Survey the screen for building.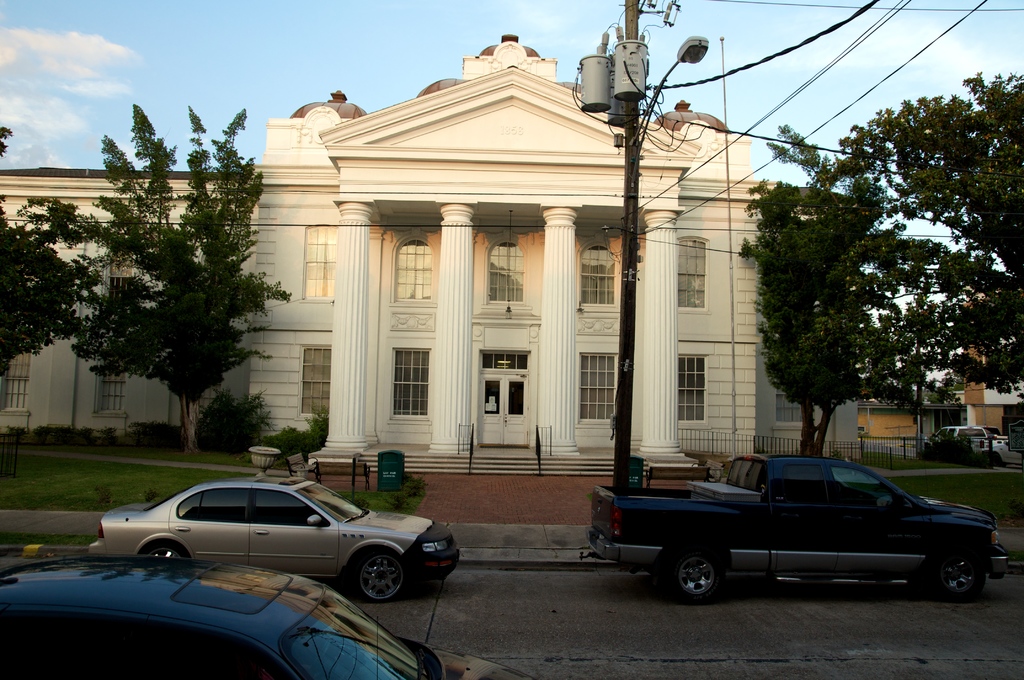
Survey found: (0,33,859,464).
